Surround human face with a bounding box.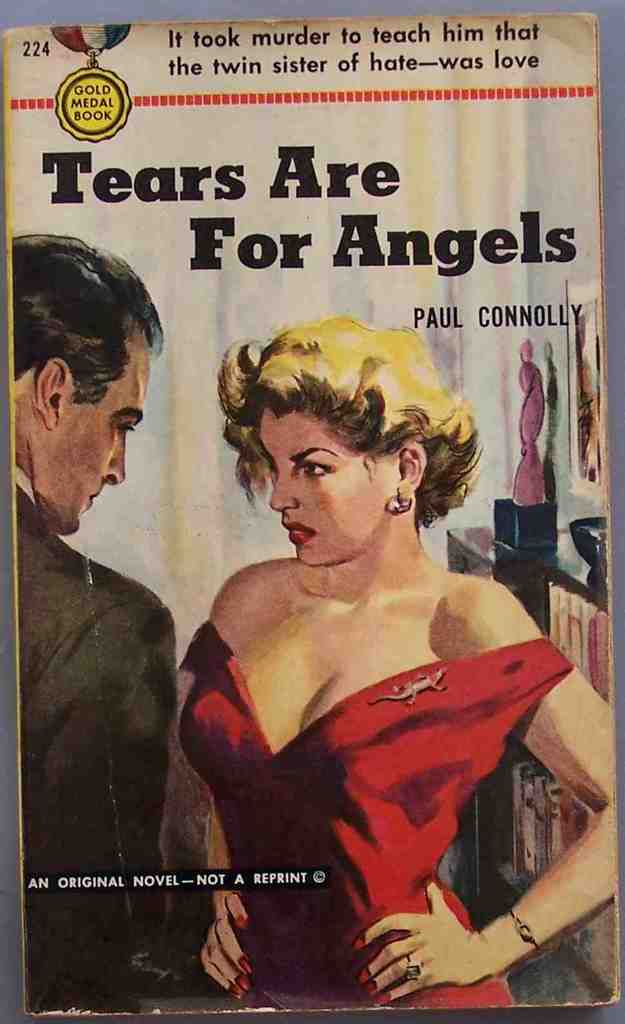
bbox=[262, 409, 394, 566].
